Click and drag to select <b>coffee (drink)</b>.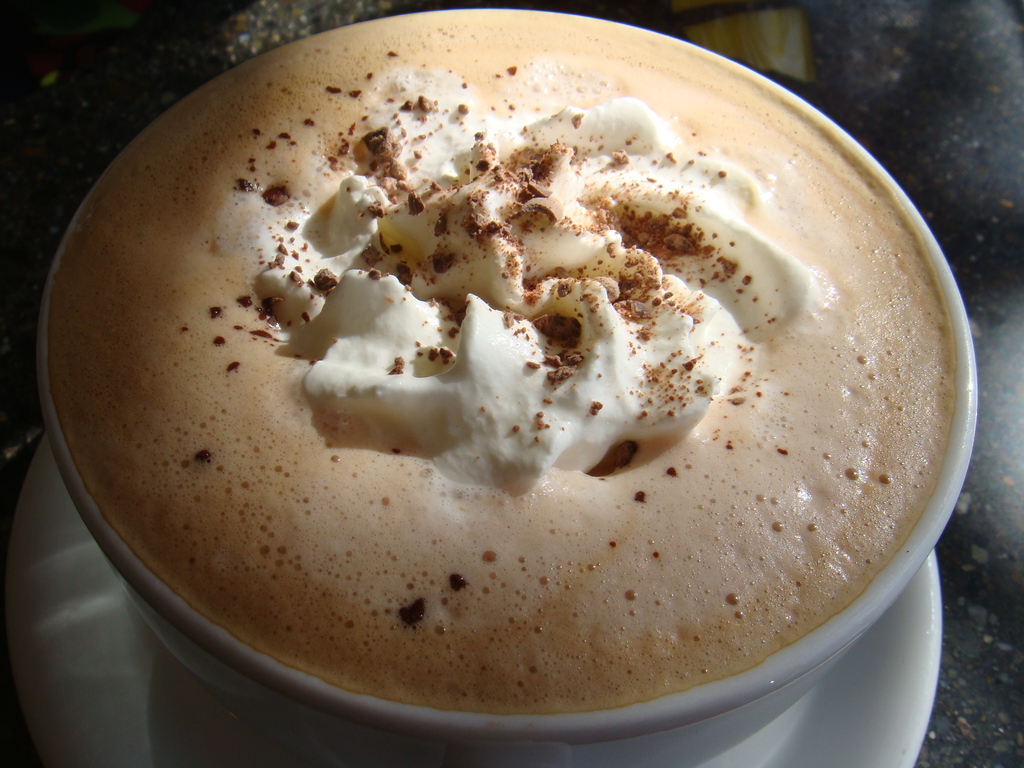
Selection: locate(44, 0, 966, 767).
